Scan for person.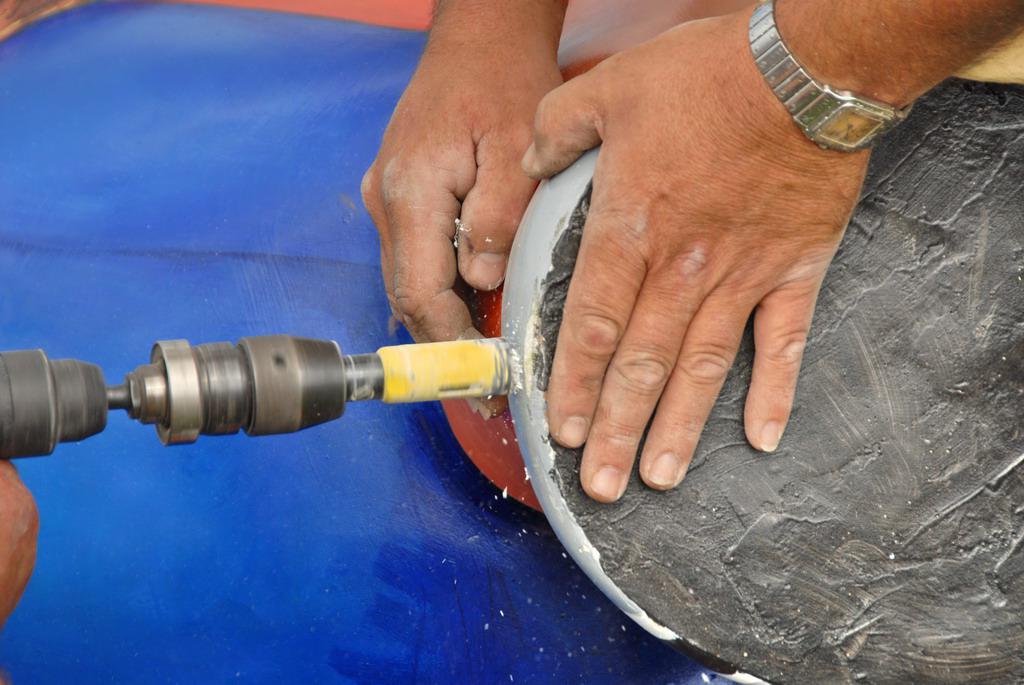
Scan result: left=358, top=0, right=1023, bottom=505.
